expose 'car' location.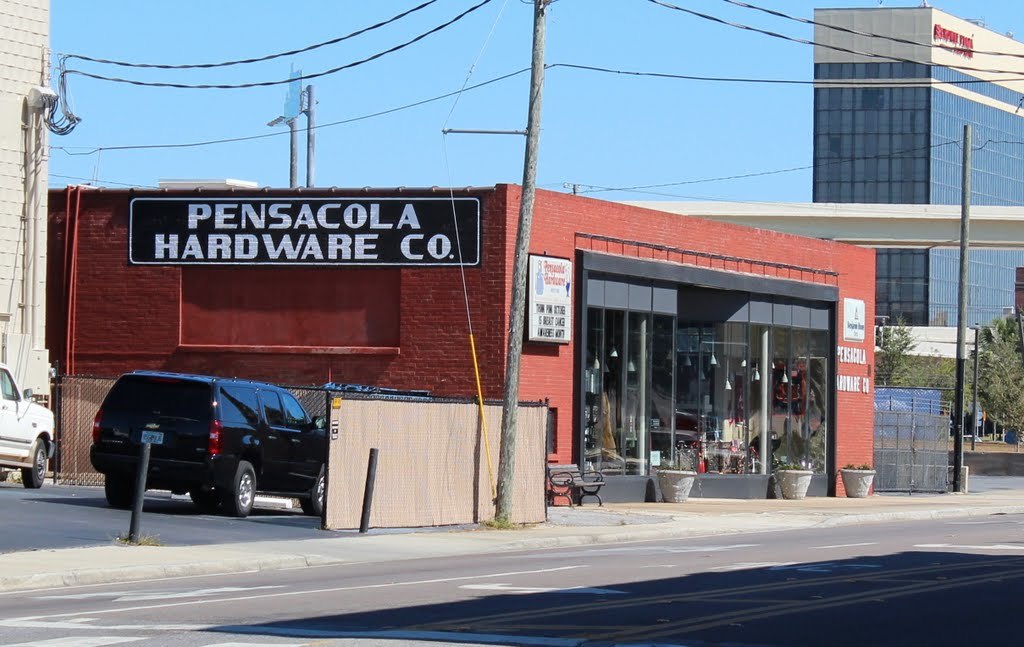
Exposed at crop(91, 370, 341, 529).
